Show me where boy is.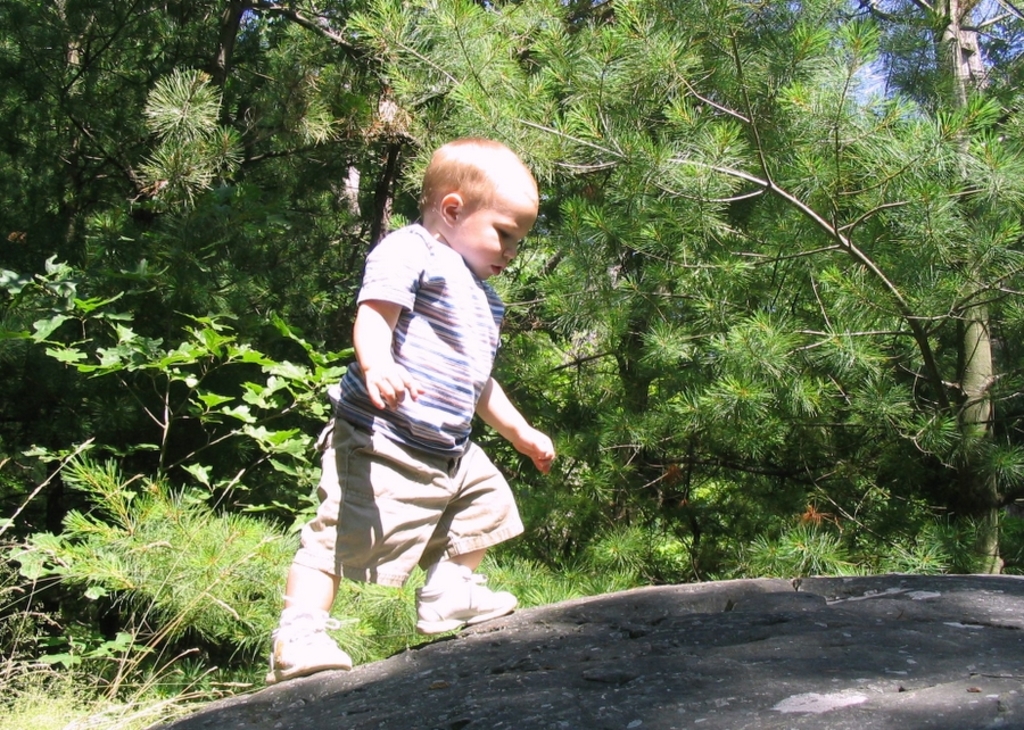
boy is at box(247, 133, 570, 685).
